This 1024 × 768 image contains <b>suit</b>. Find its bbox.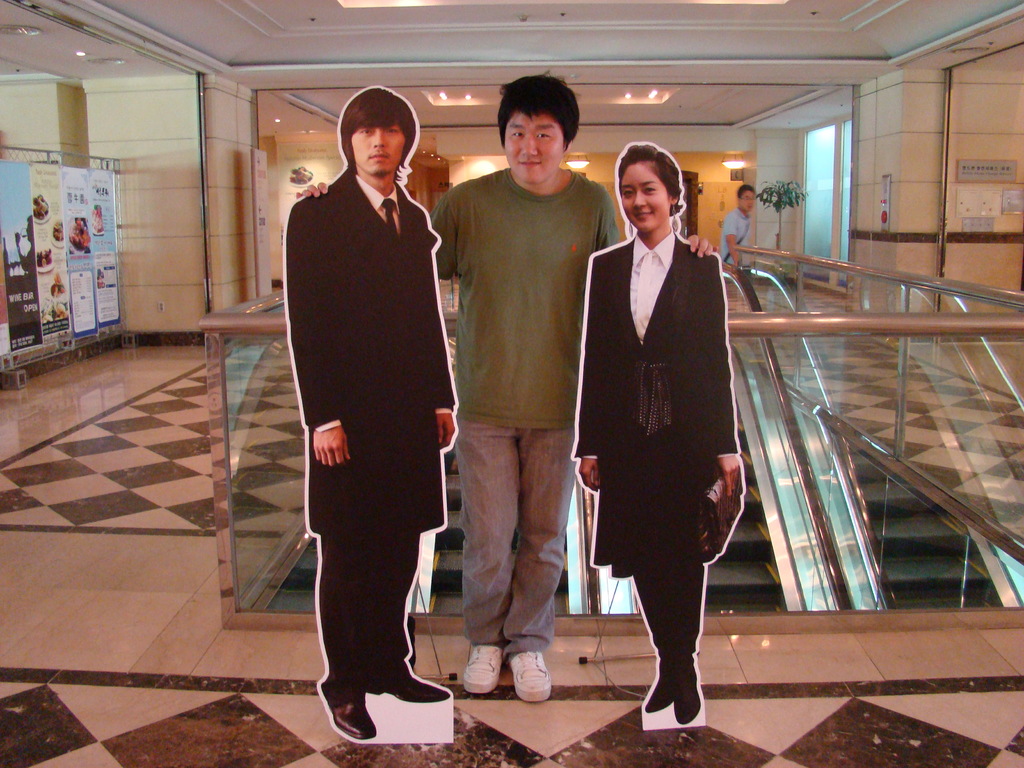
[576, 253, 741, 579].
